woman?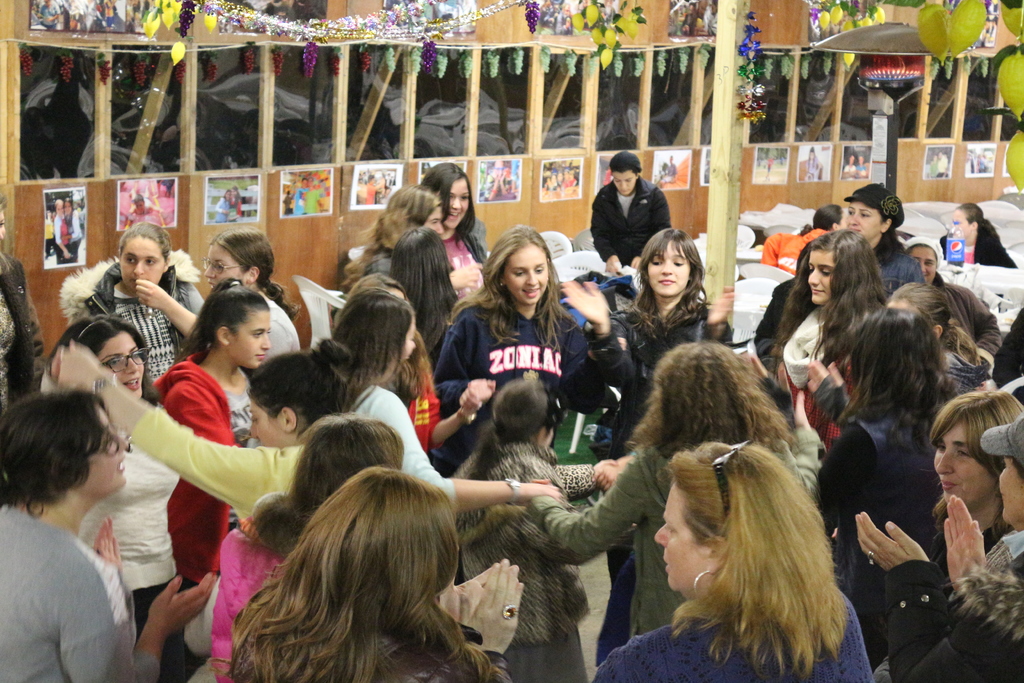
{"left": 593, "top": 151, "right": 671, "bottom": 274}
